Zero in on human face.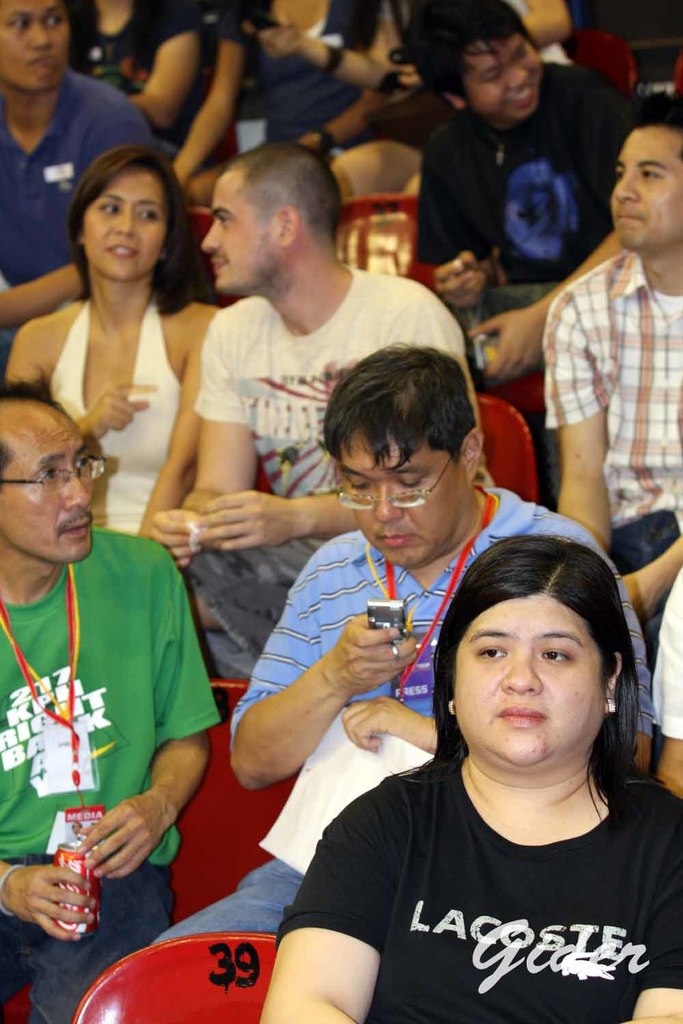
Zeroed in: BBox(456, 602, 600, 764).
